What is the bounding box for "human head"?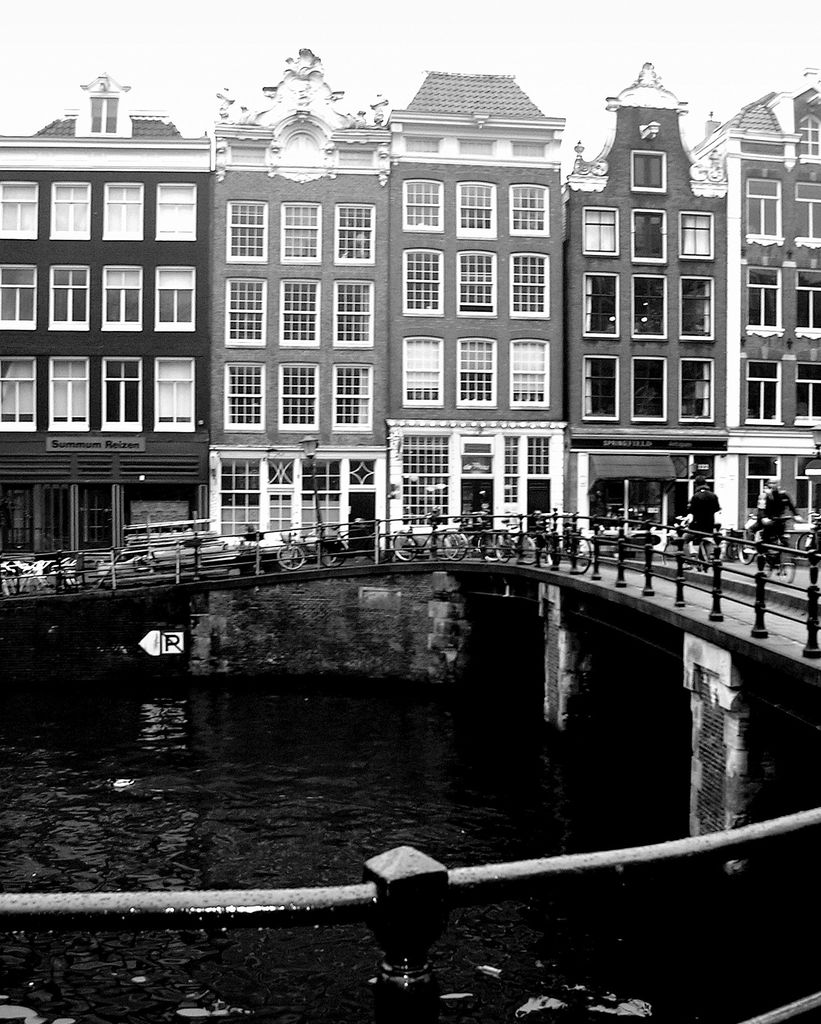
bbox(767, 477, 784, 494).
